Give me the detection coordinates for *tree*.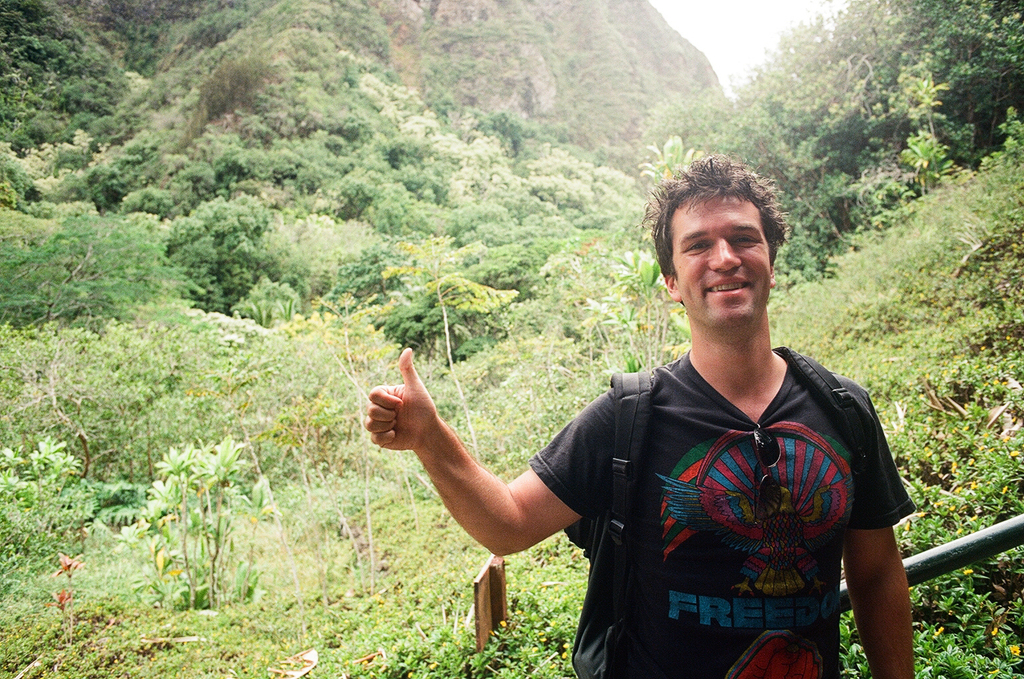
box(184, 188, 275, 312).
